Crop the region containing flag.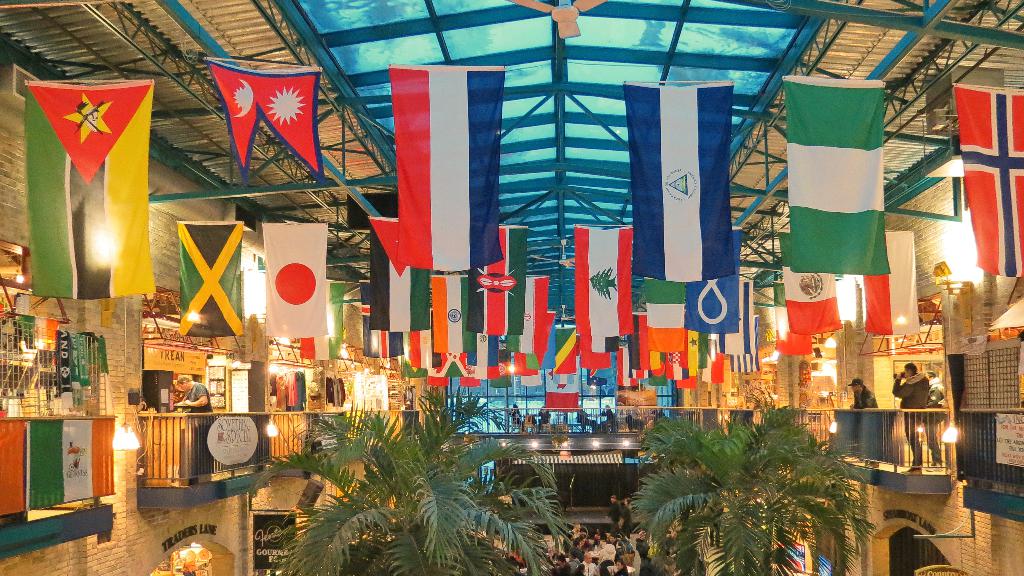
Crop region: [left=717, top=280, right=753, bottom=361].
